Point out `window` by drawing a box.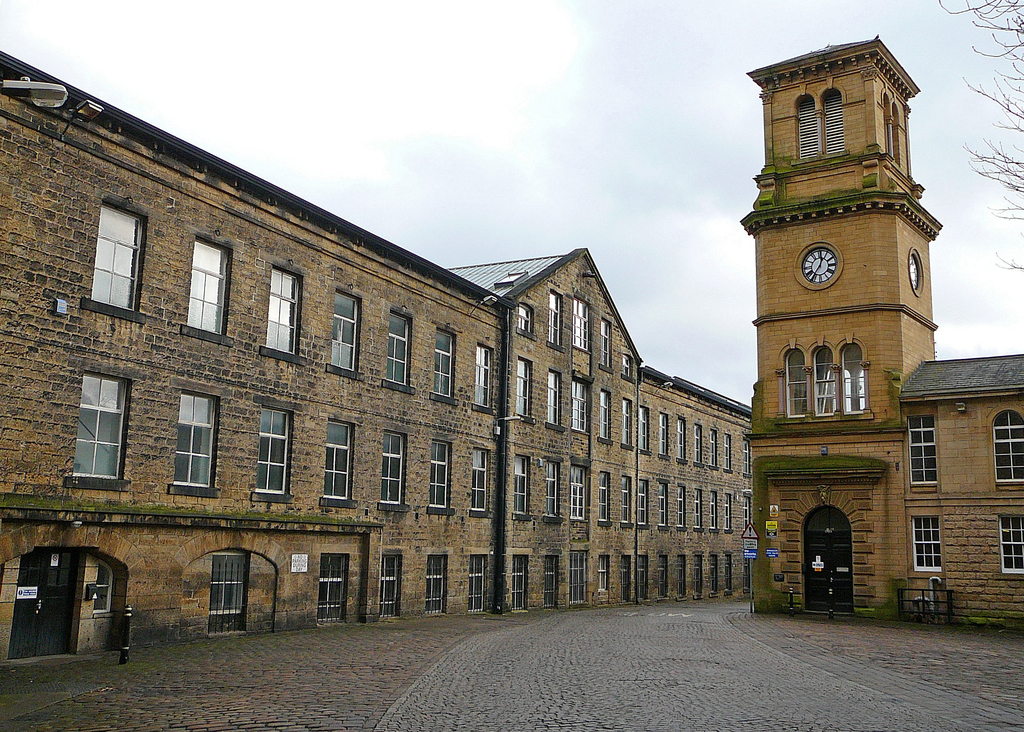
left=322, top=551, right=352, bottom=622.
